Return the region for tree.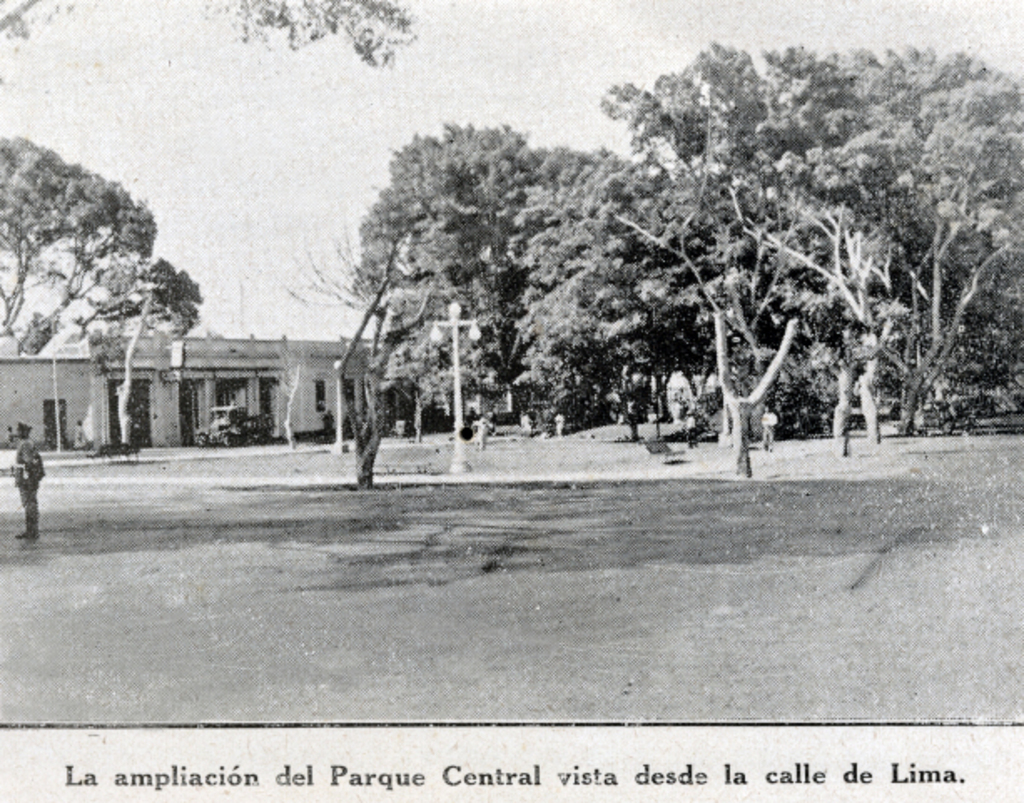
[606,38,1019,464].
